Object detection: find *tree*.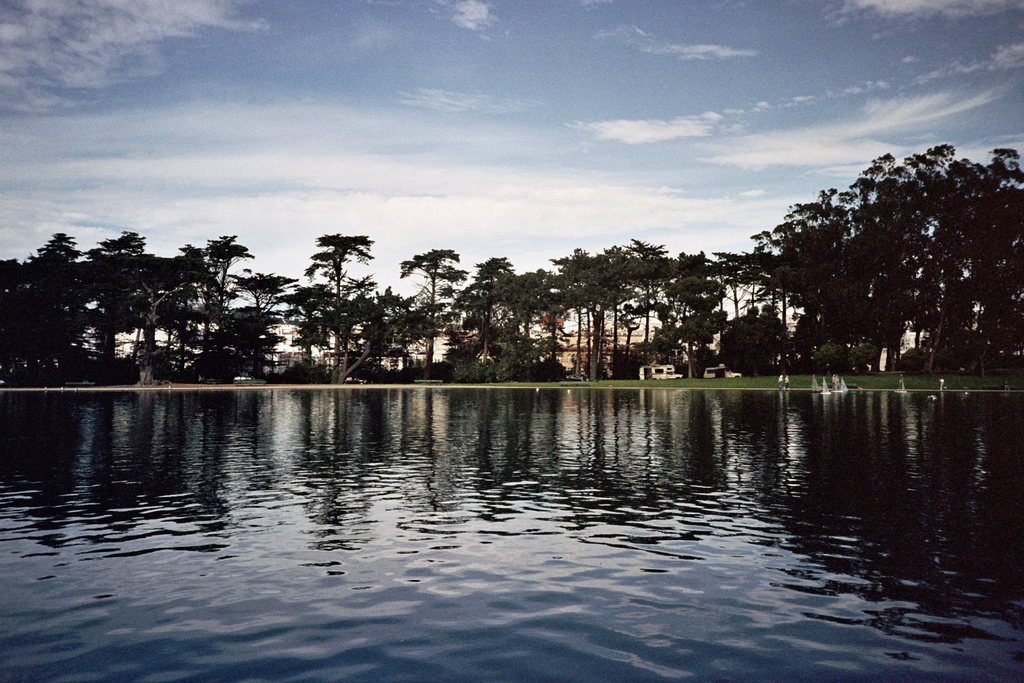
rect(445, 247, 523, 379).
